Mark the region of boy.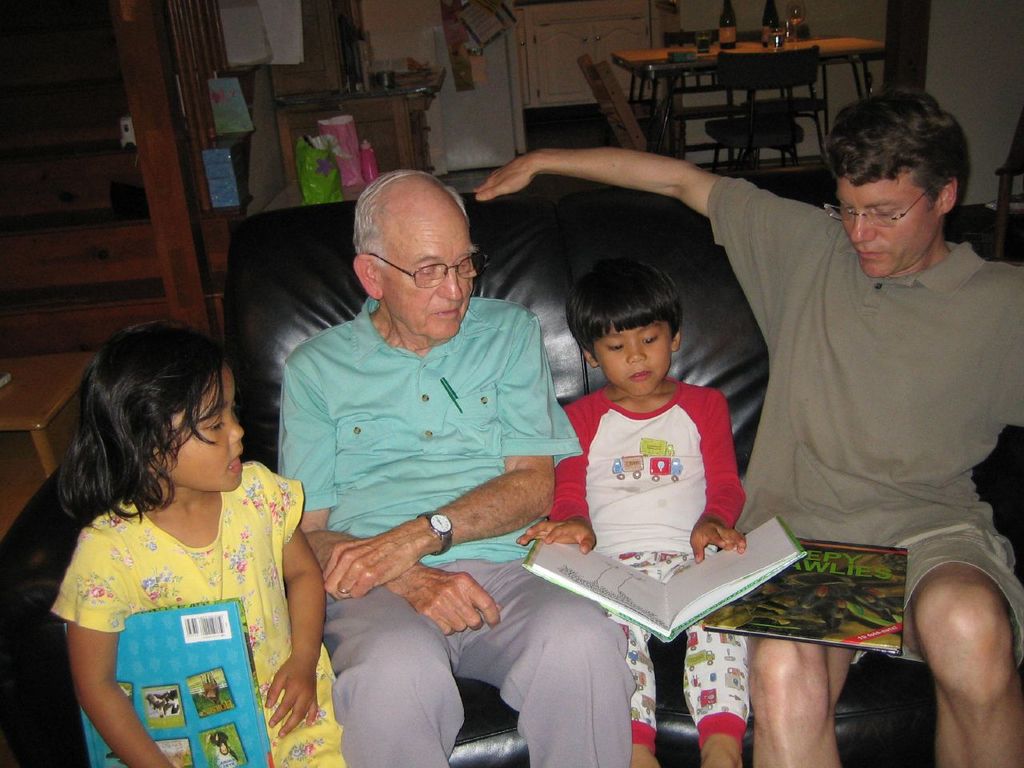
Region: crop(519, 257, 746, 767).
